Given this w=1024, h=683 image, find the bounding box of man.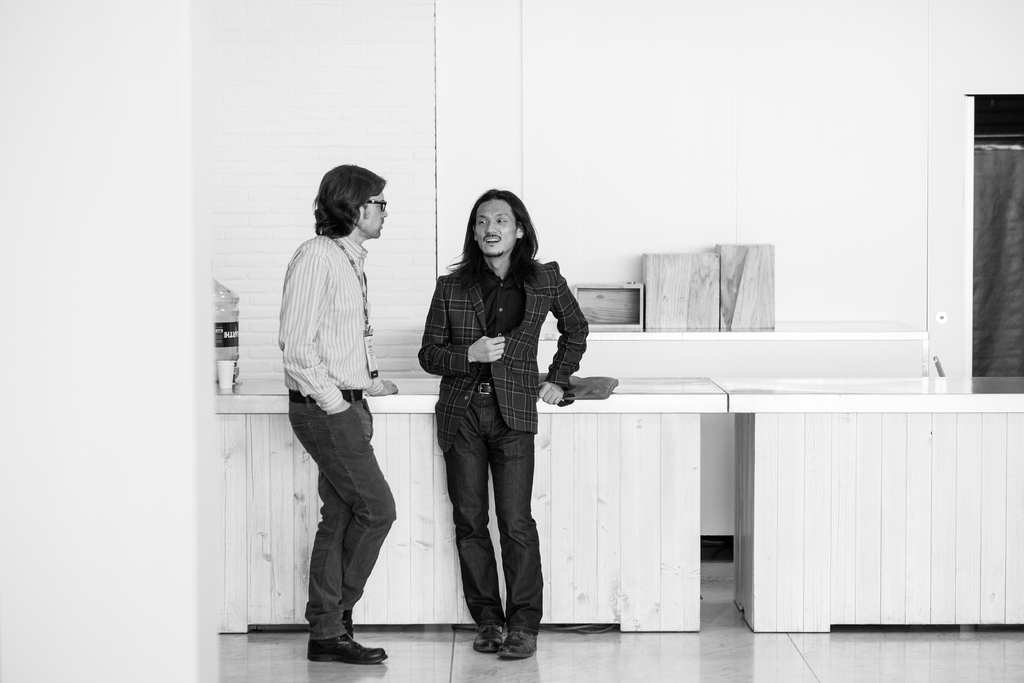
280:164:403:663.
